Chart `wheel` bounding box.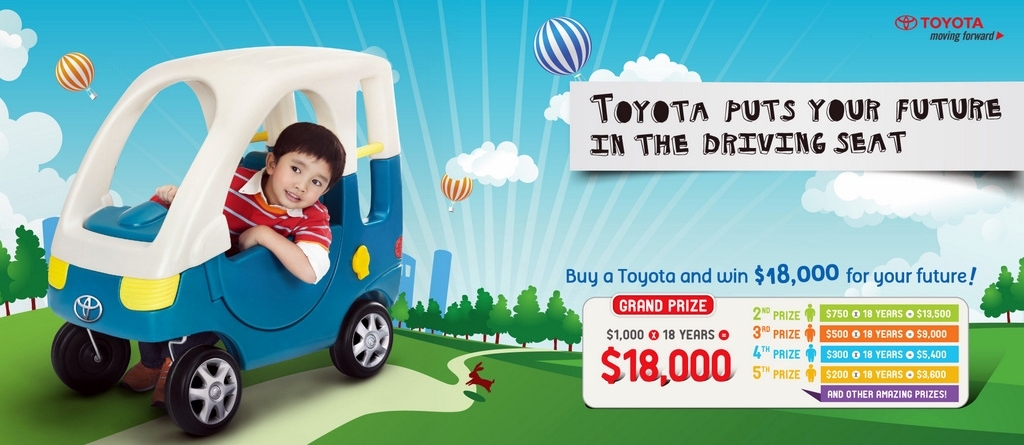
Charted: l=151, t=338, r=233, b=426.
